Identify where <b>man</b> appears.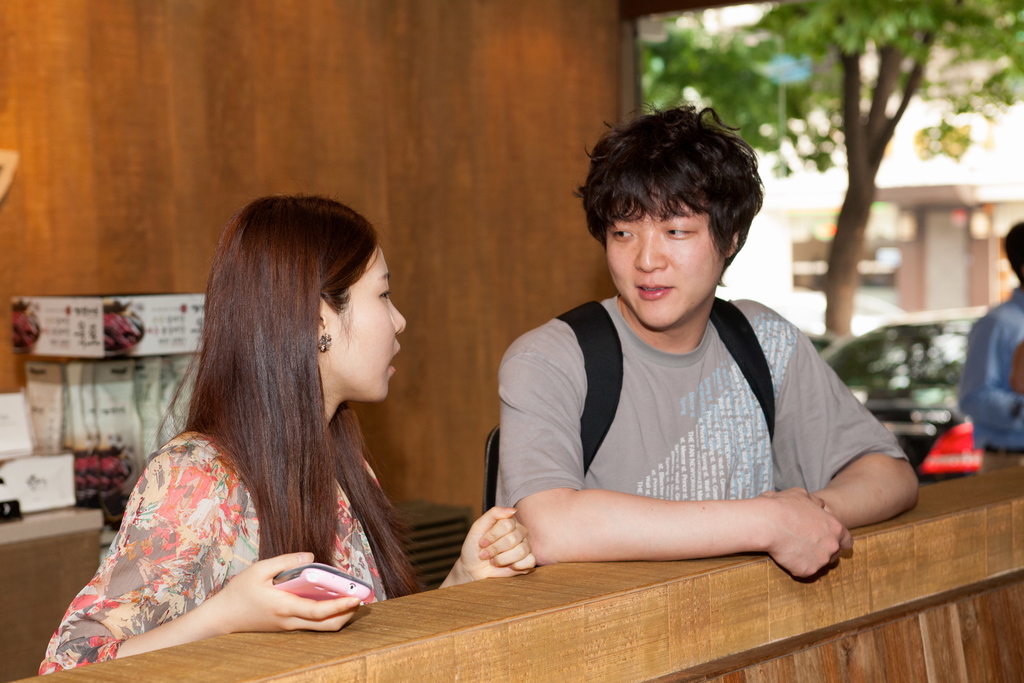
Appears at {"left": 957, "top": 216, "right": 1023, "bottom": 468}.
